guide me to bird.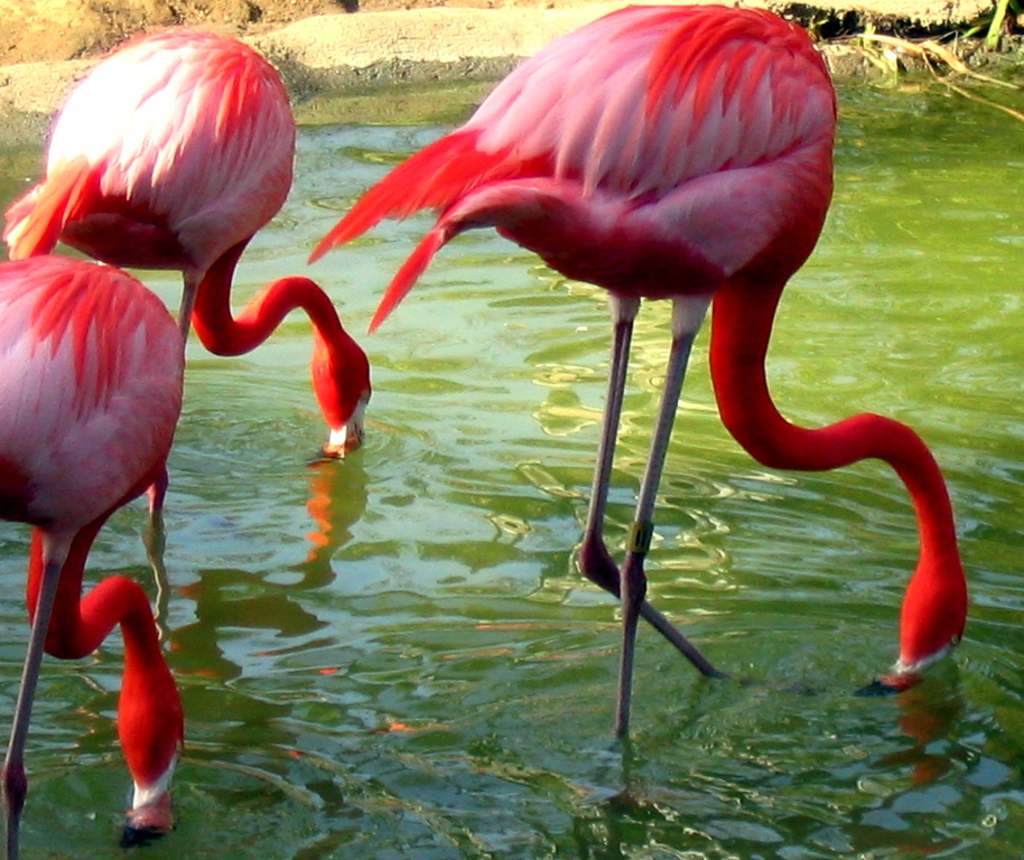
Guidance: select_region(304, 0, 968, 791).
